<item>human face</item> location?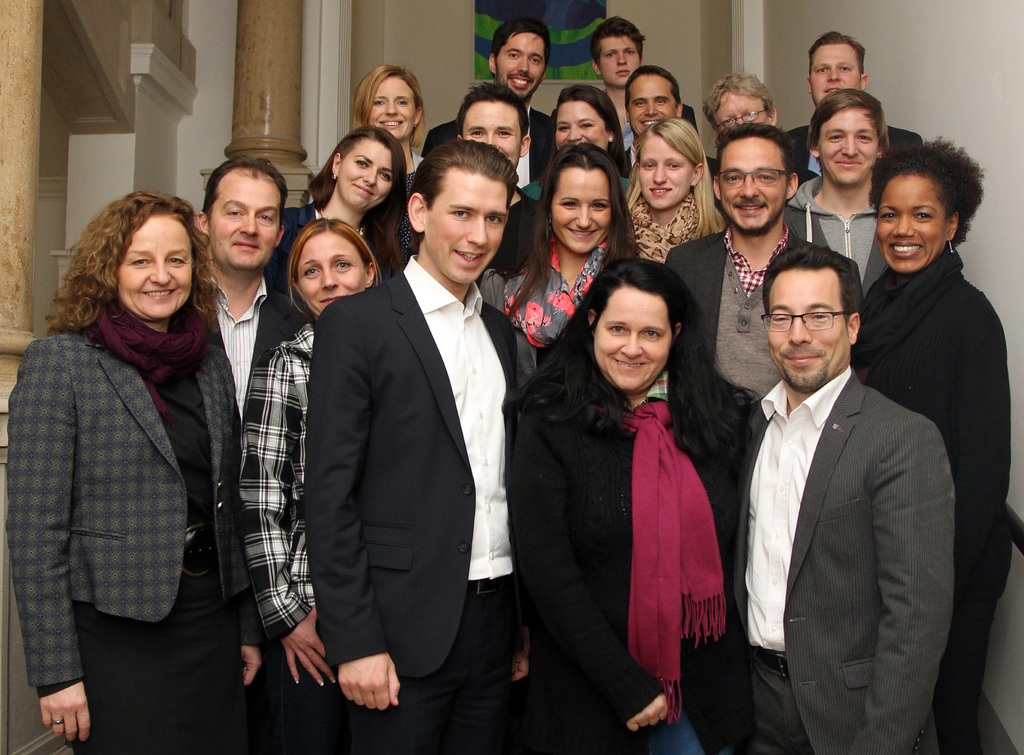
{"left": 822, "top": 106, "right": 878, "bottom": 183}
